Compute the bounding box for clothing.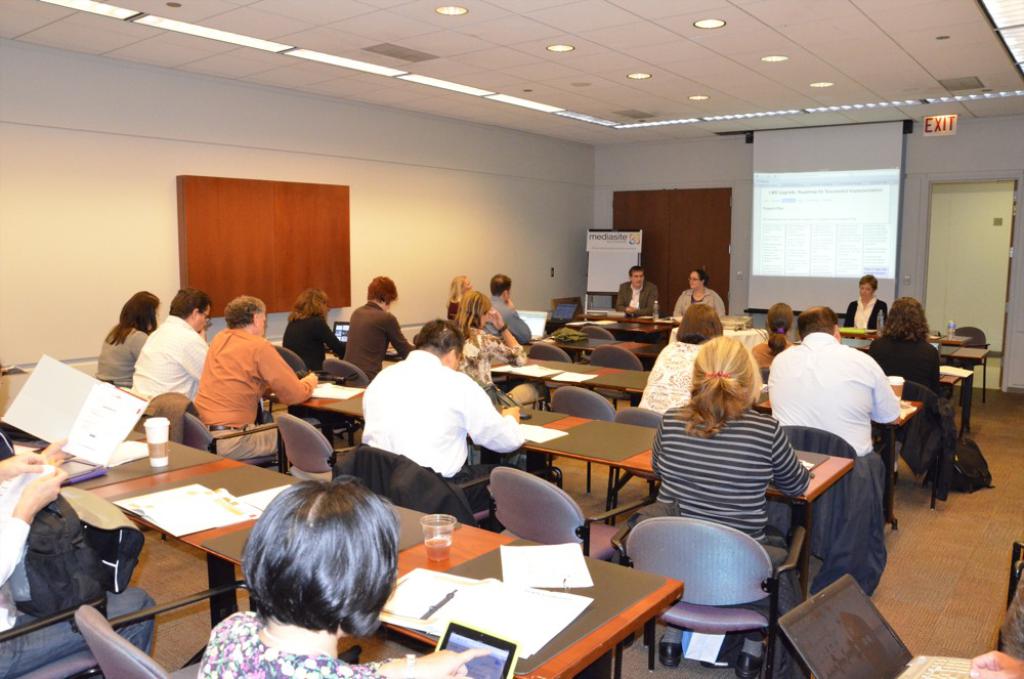
(766,325,892,482).
